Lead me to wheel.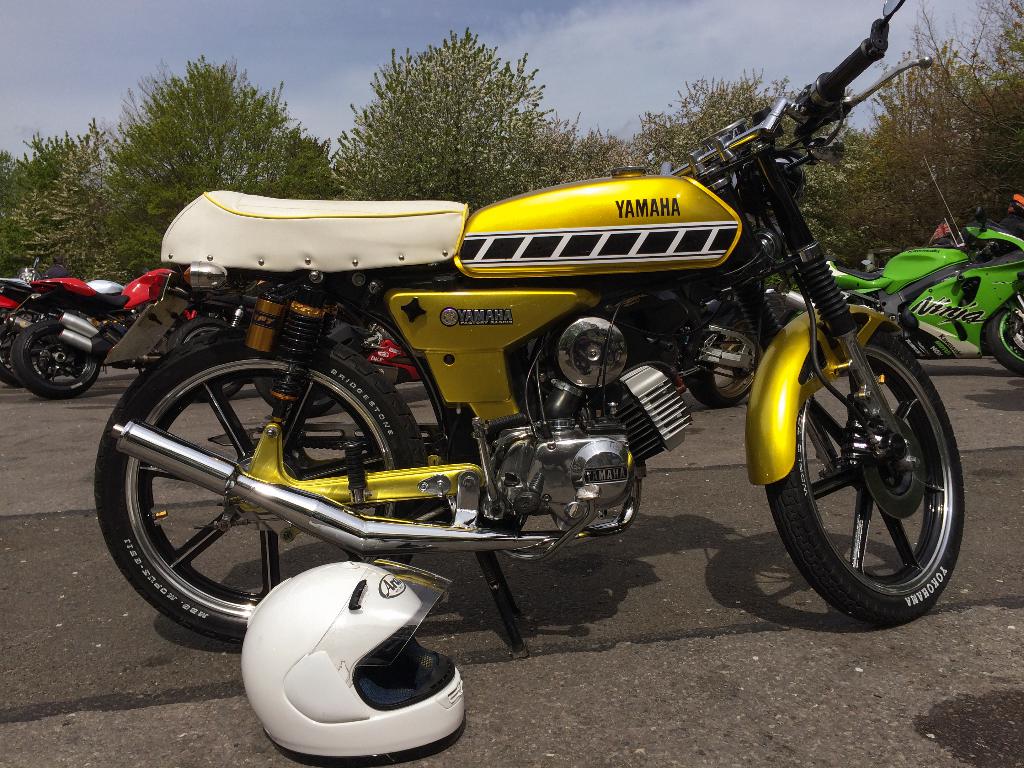
Lead to [left=985, top=305, right=1023, bottom=376].
